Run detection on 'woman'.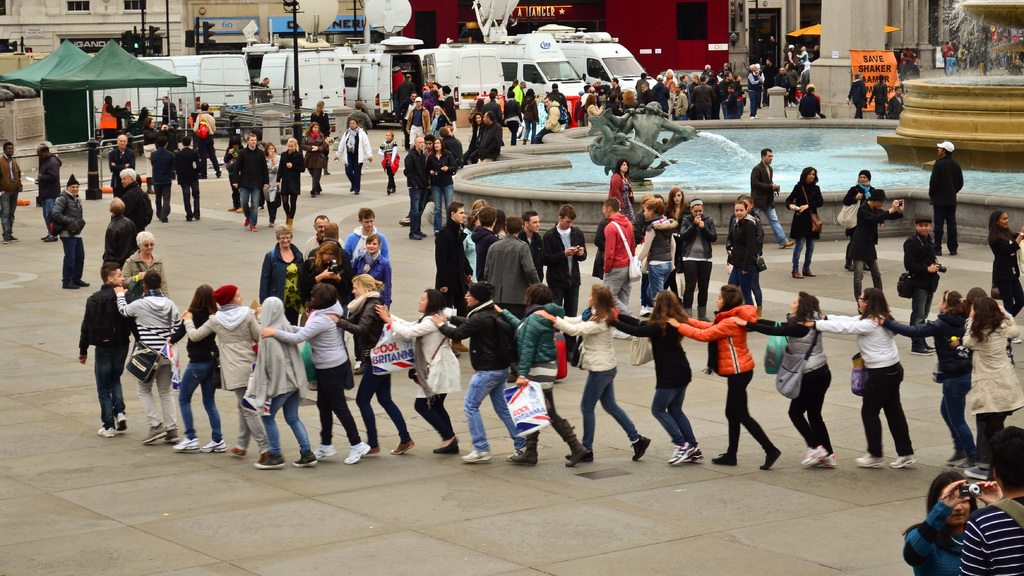
Result: crop(621, 92, 642, 117).
